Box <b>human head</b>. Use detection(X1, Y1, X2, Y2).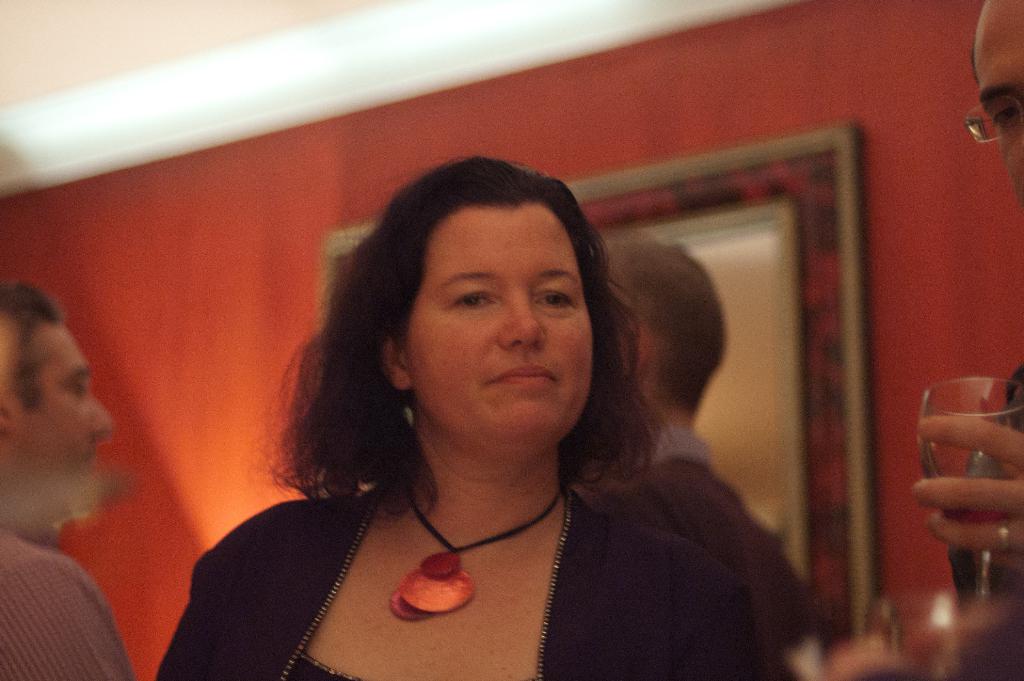
detection(963, 0, 1023, 212).
